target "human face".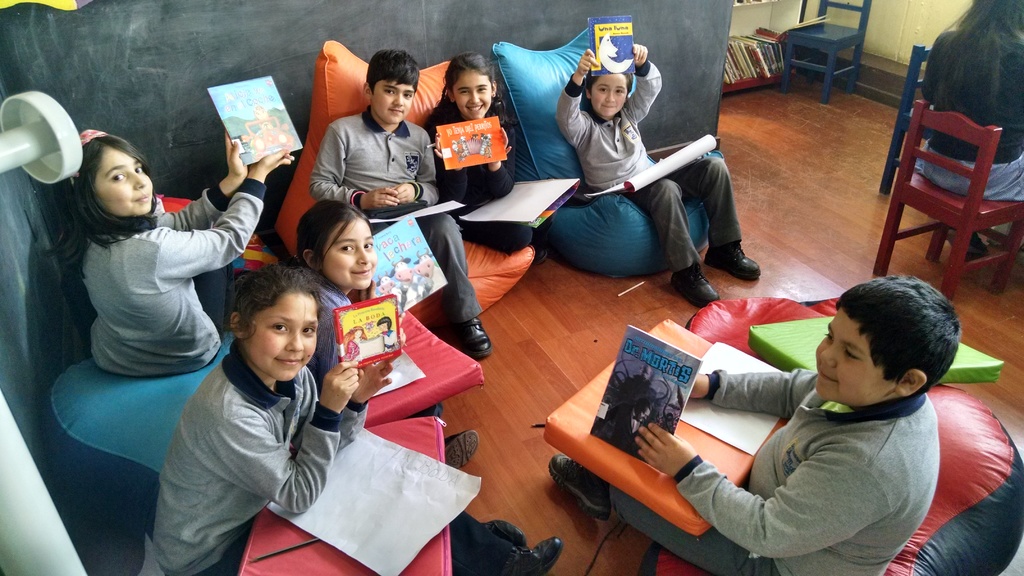
Target region: x1=354 y1=330 x2=362 y2=337.
